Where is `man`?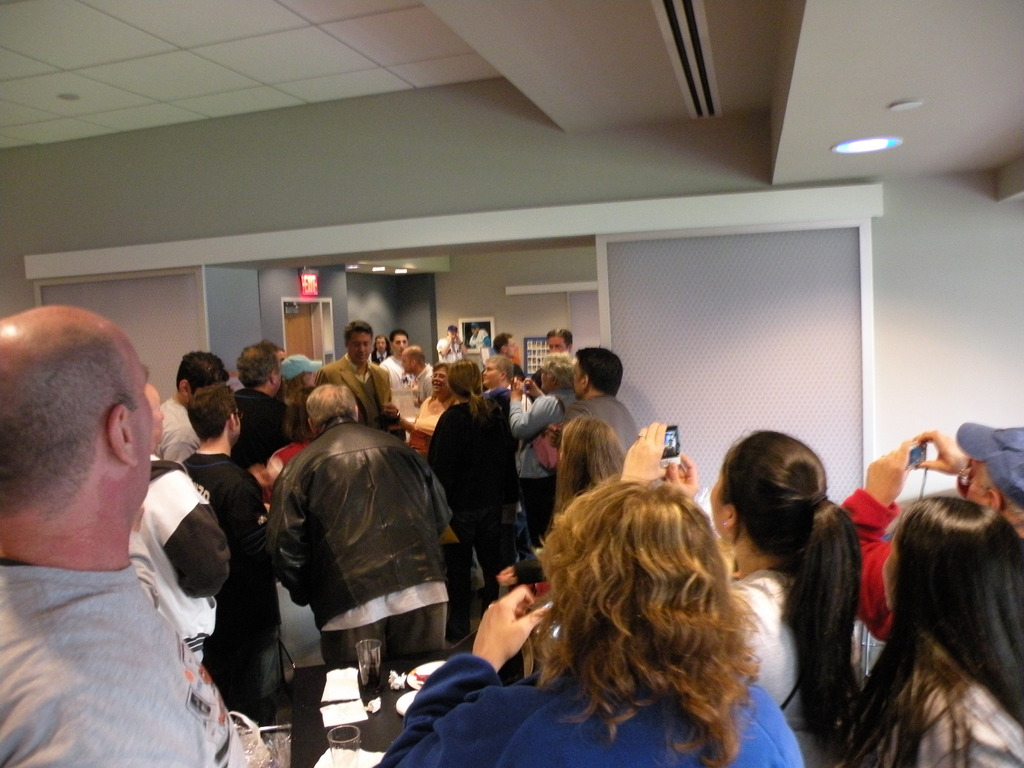
[left=474, top=352, right=536, bottom=596].
